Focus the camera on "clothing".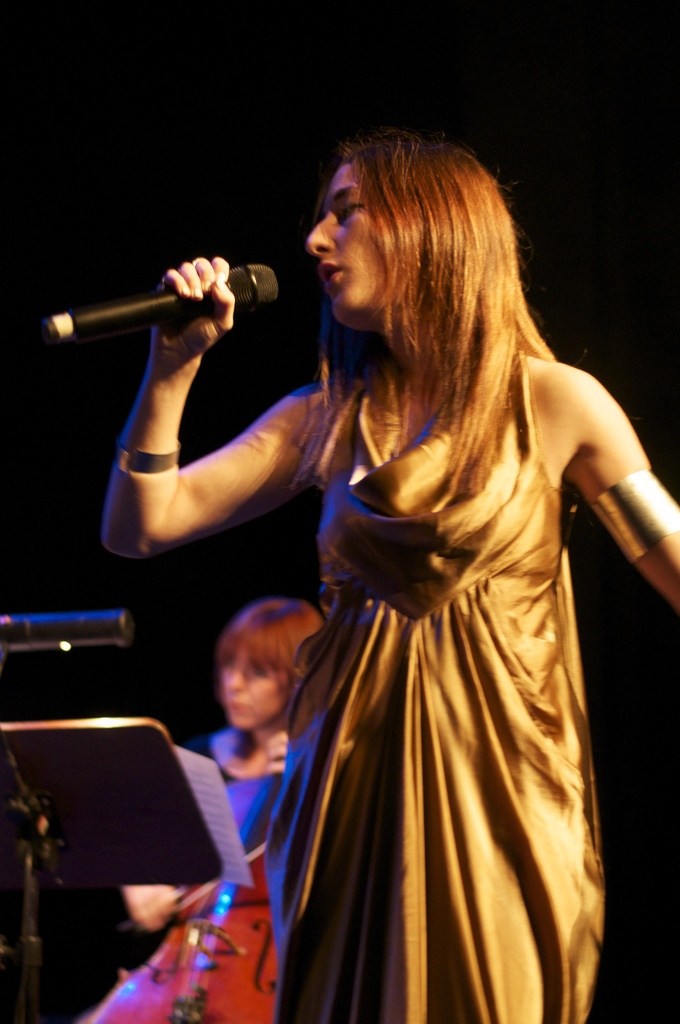
Focus region: [x1=252, y1=380, x2=631, y2=982].
